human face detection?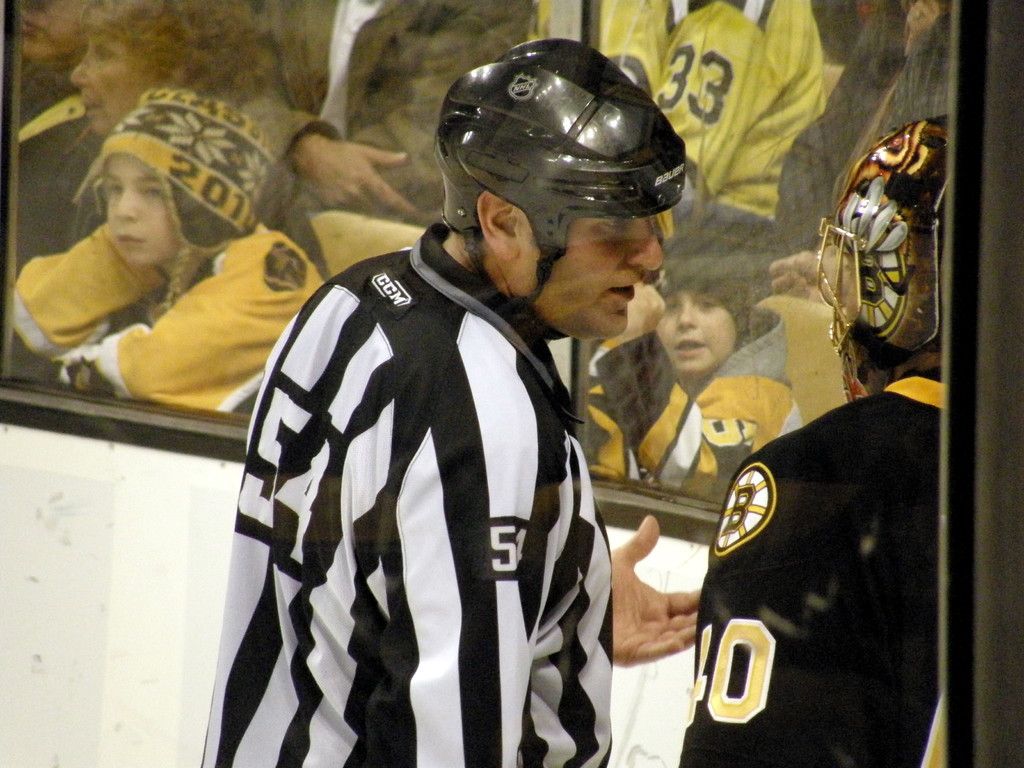
(533,217,663,340)
